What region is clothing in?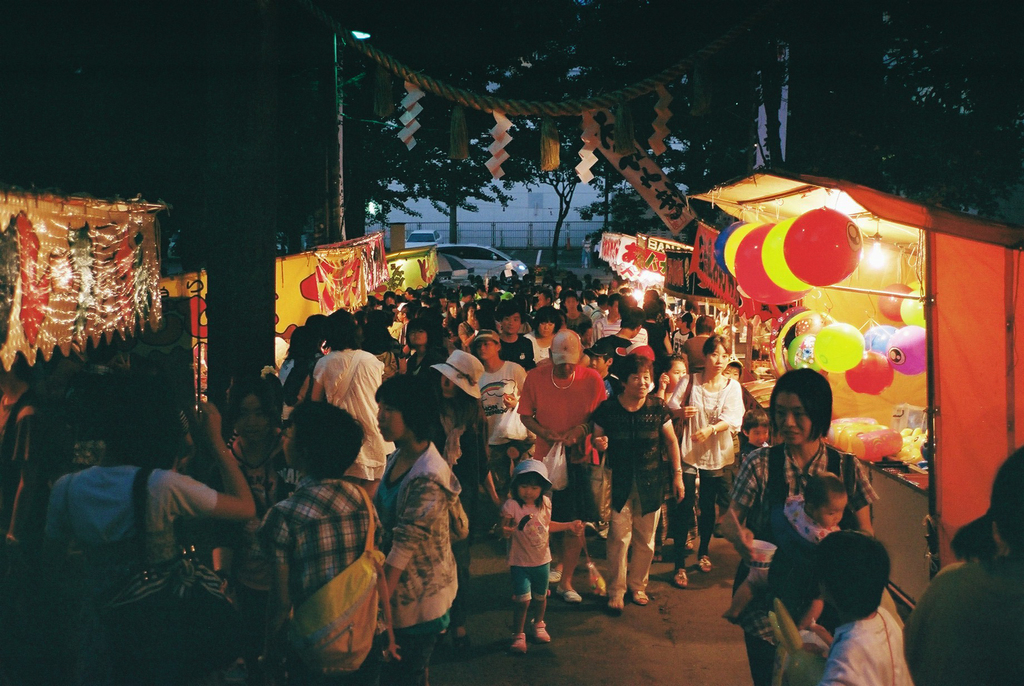
(527,327,552,364).
